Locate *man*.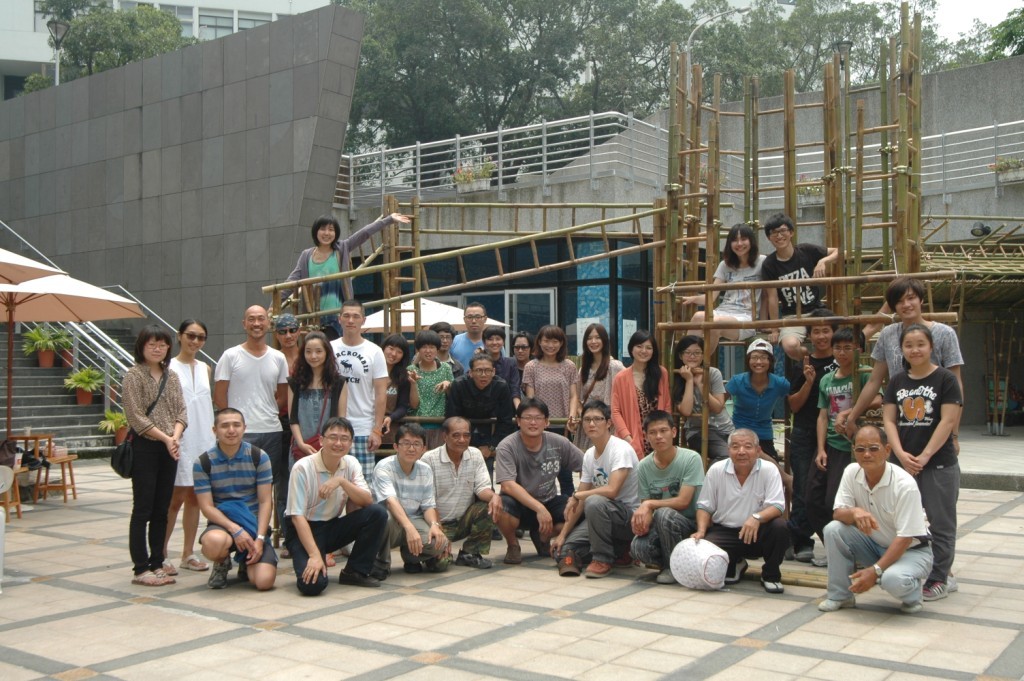
Bounding box: l=413, t=413, r=498, b=573.
